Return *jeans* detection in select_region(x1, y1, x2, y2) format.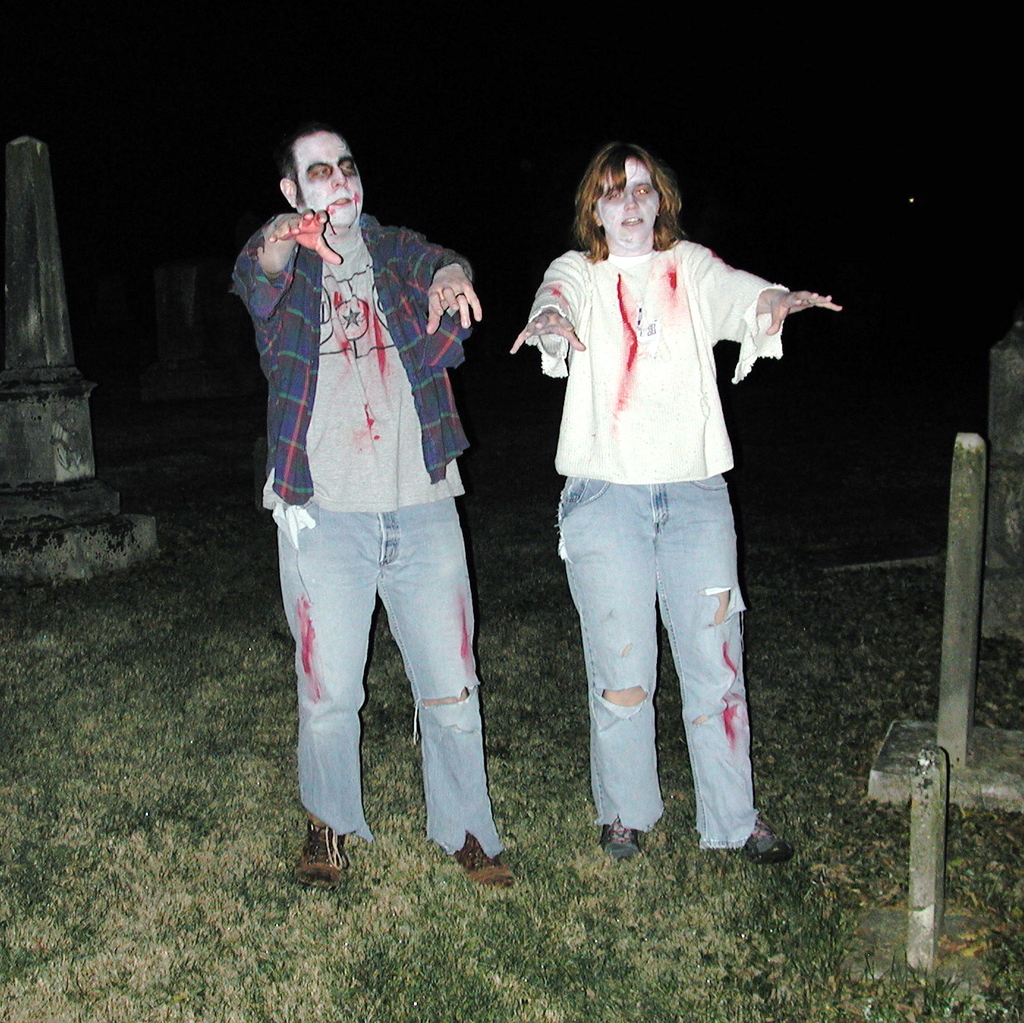
select_region(563, 480, 746, 855).
